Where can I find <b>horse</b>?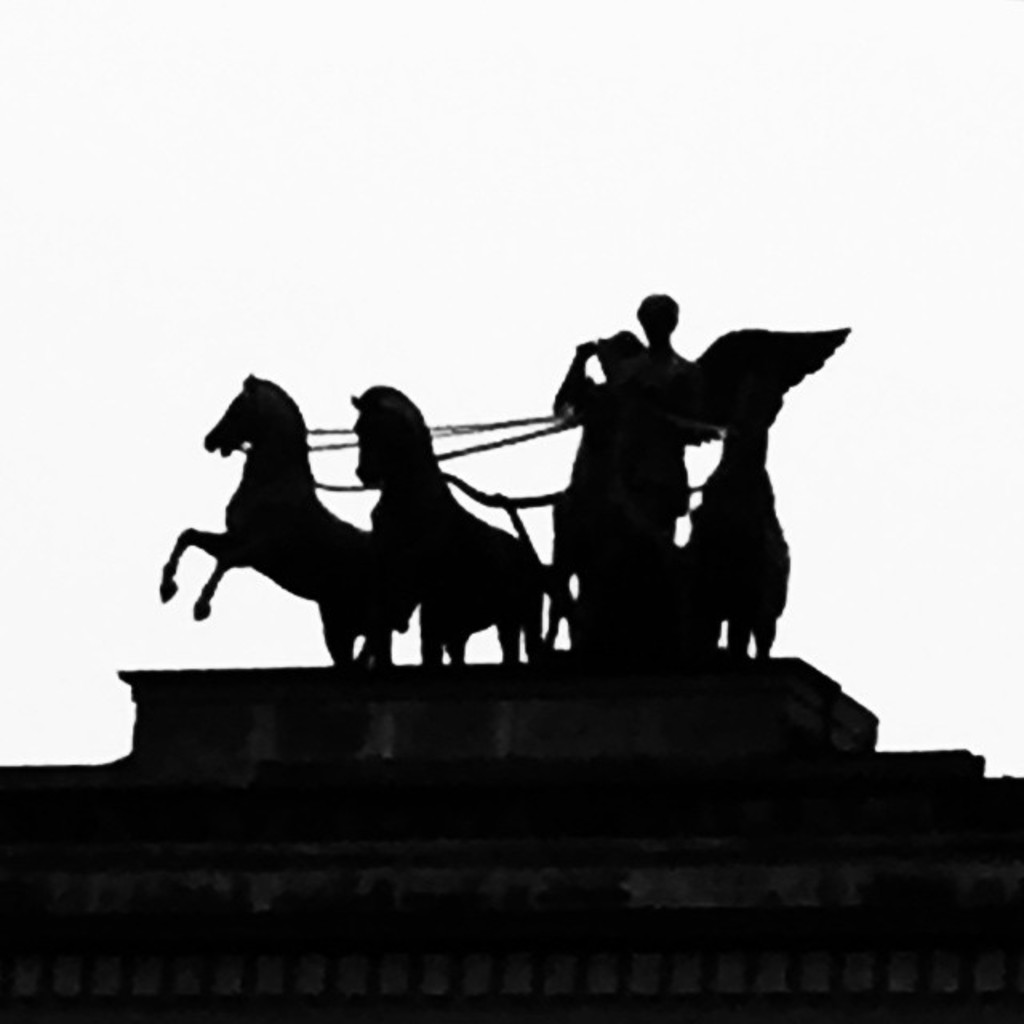
You can find it at 152,370,411,670.
